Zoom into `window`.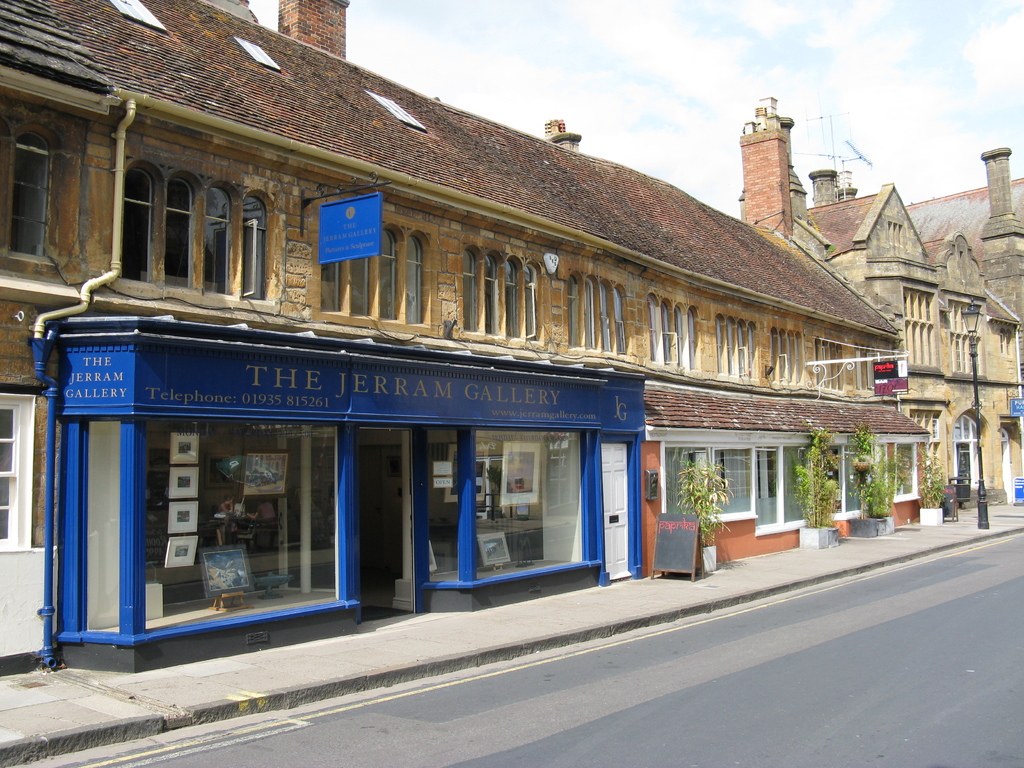
Zoom target: [left=909, top=410, right=941, bottom=443].
